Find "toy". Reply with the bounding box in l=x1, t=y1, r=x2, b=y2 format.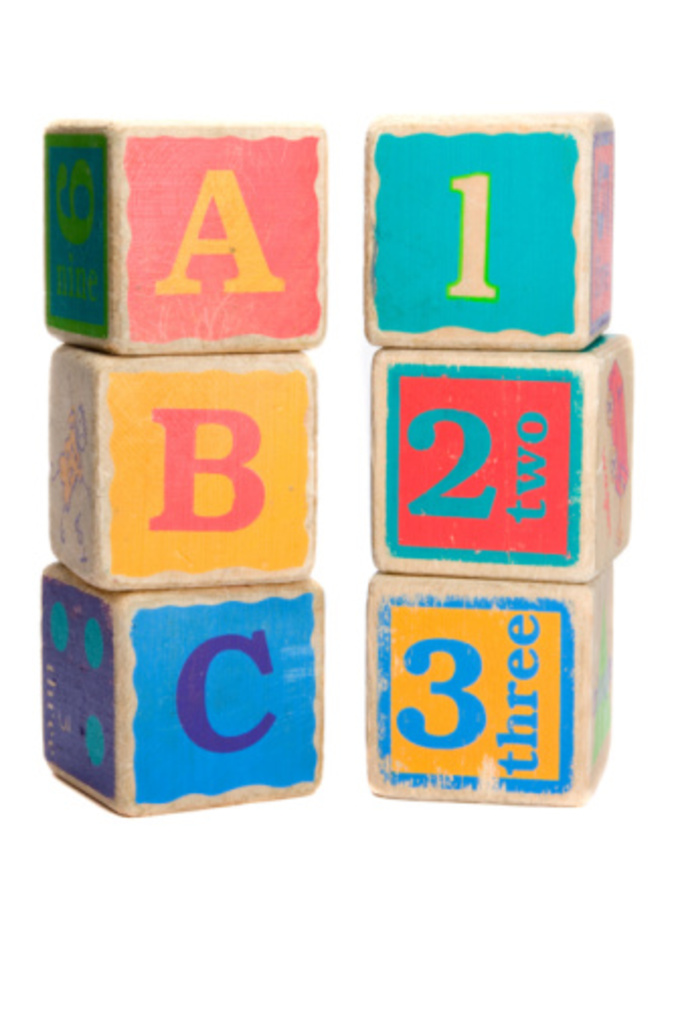
l=358, t=563, r=607, b=793.
